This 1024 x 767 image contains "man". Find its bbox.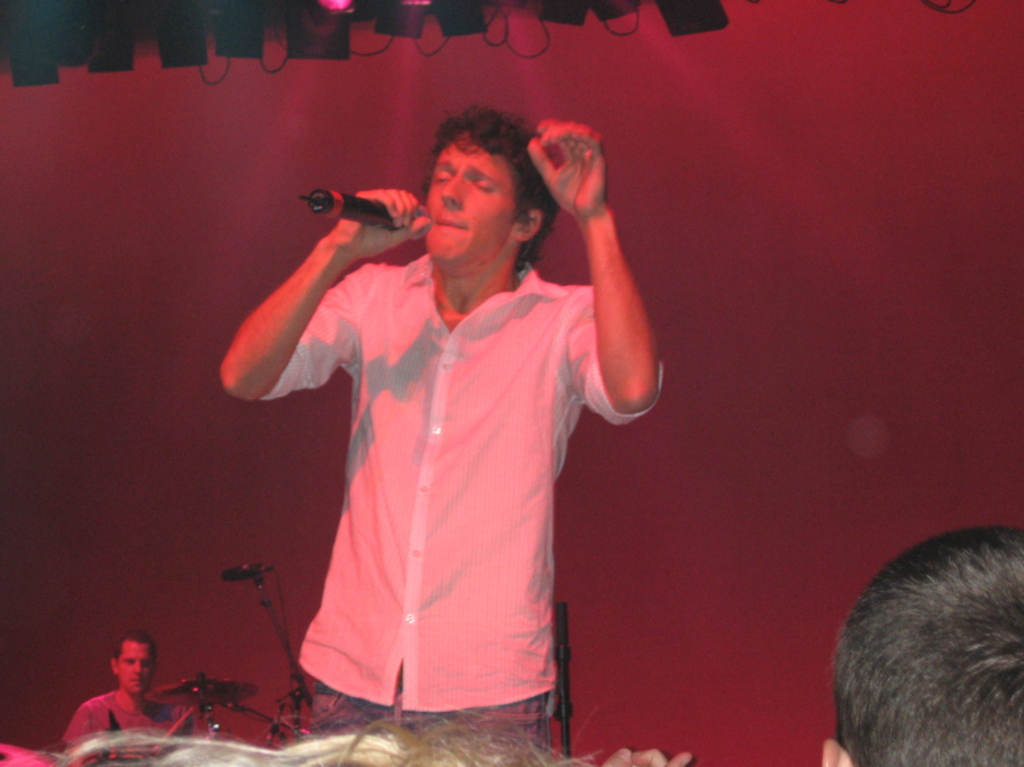
[222, 100, 662, 764].
